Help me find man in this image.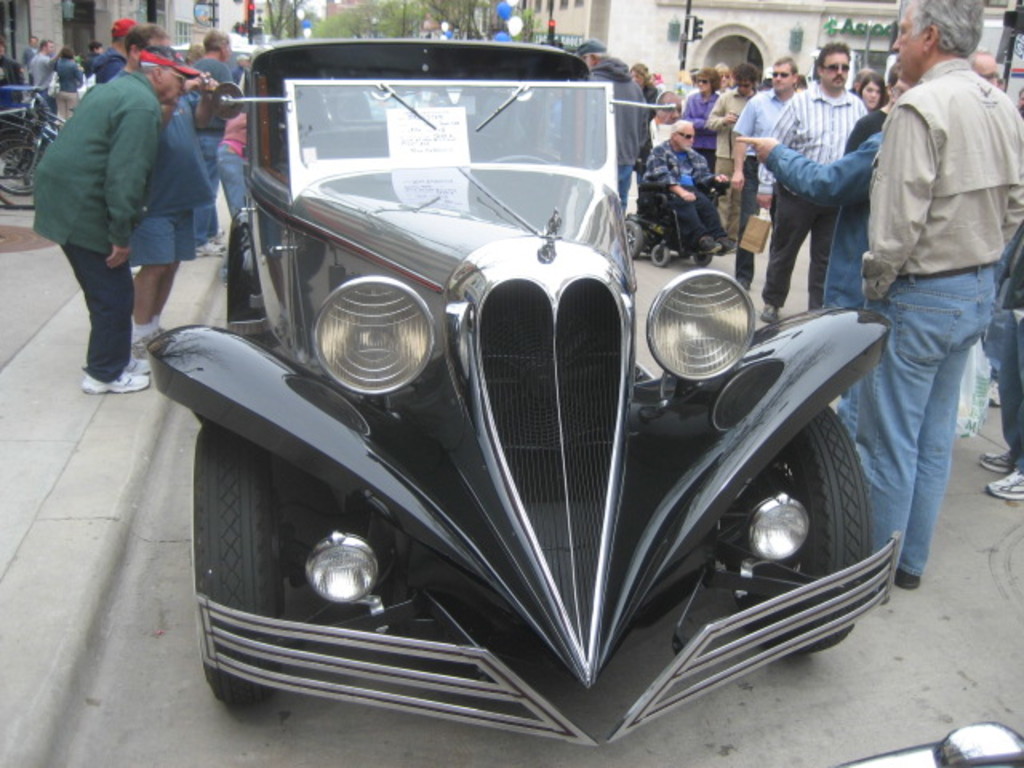
Found it: [757,42,869,318].
